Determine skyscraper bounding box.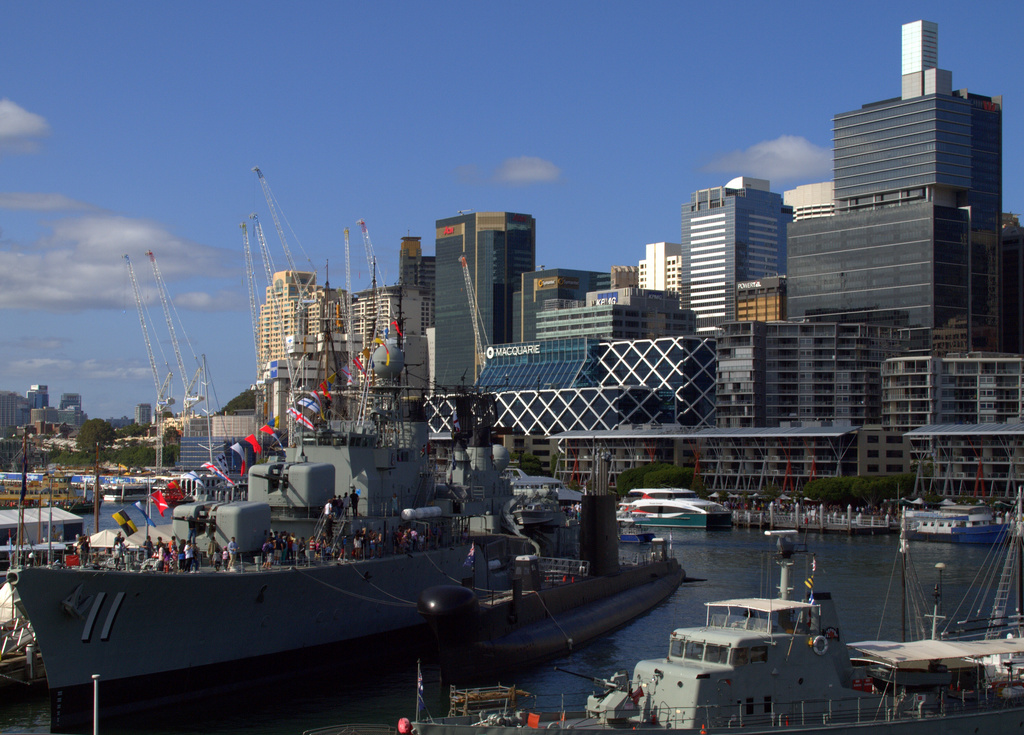
Determined: rect(255, 266, 349, 371).
